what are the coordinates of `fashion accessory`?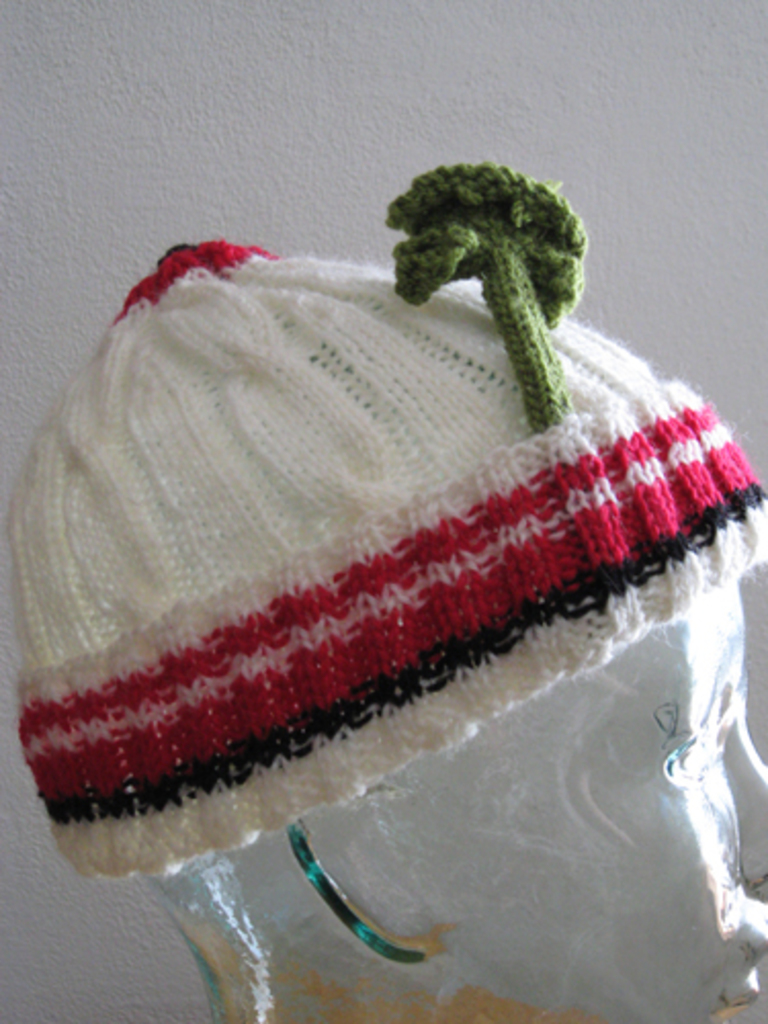
bbox(6, 152, 766, 1022).
